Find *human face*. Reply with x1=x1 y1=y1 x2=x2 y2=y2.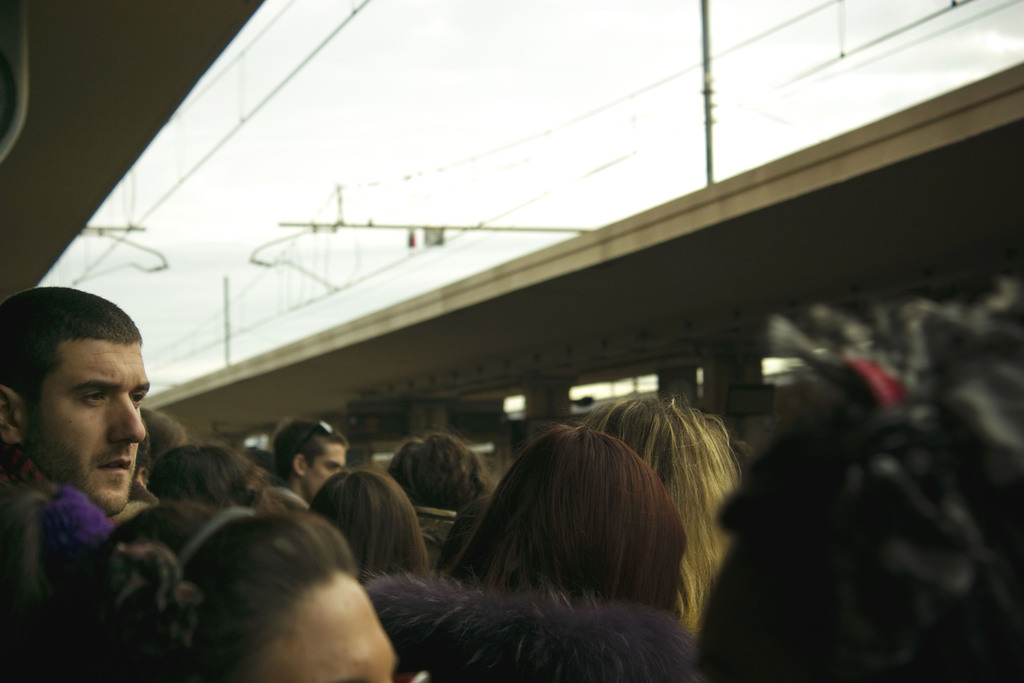
x1=308 y1=440 x2=347 y2=501.
